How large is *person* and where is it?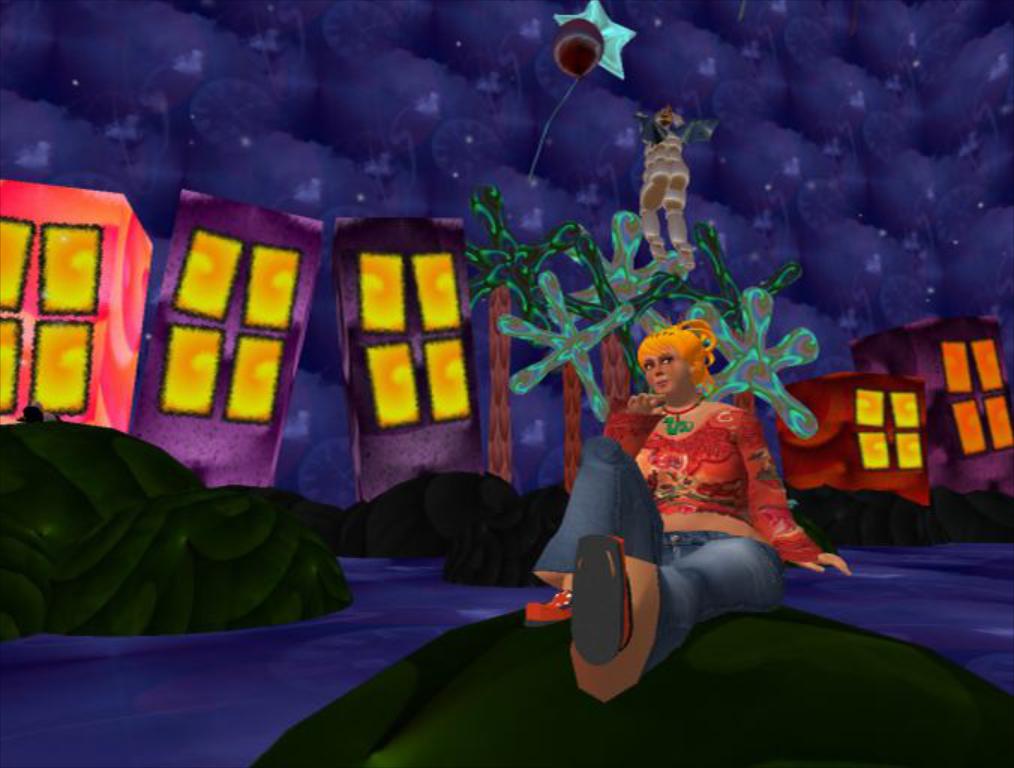
Bounding box: (x1=582, y1=301, x2=823, y2=687).
